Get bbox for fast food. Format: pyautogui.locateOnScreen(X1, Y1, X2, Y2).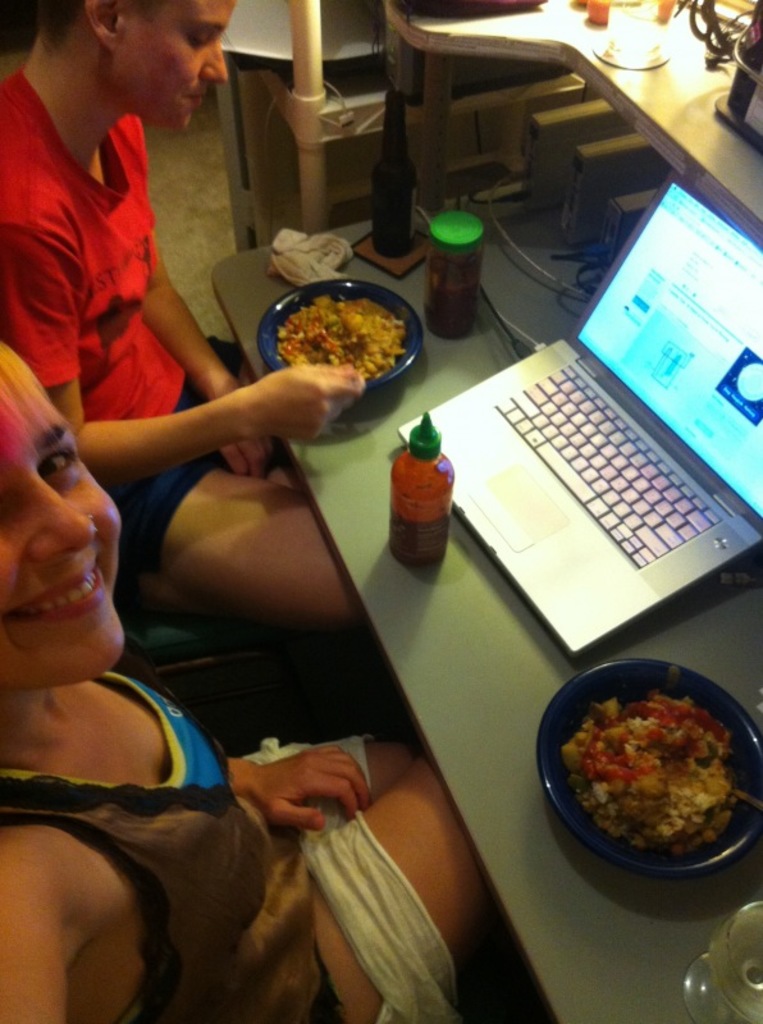
pyautogui.locateOnScreen(559, 689, 743, 867).
